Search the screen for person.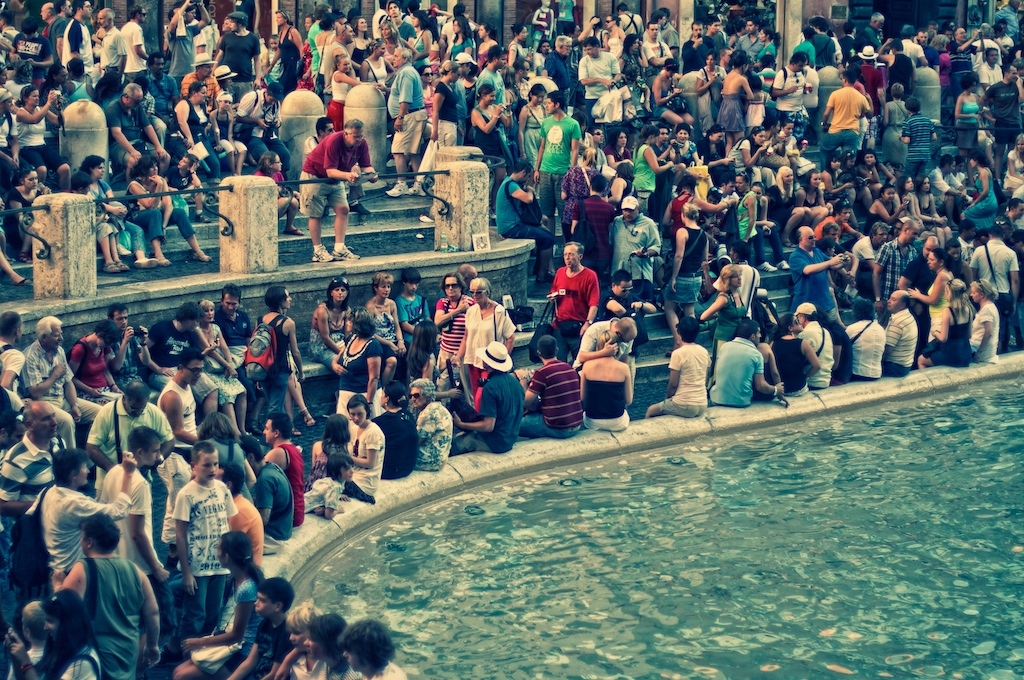
Found at (left=202, top=89, right=243, bottom=174).
